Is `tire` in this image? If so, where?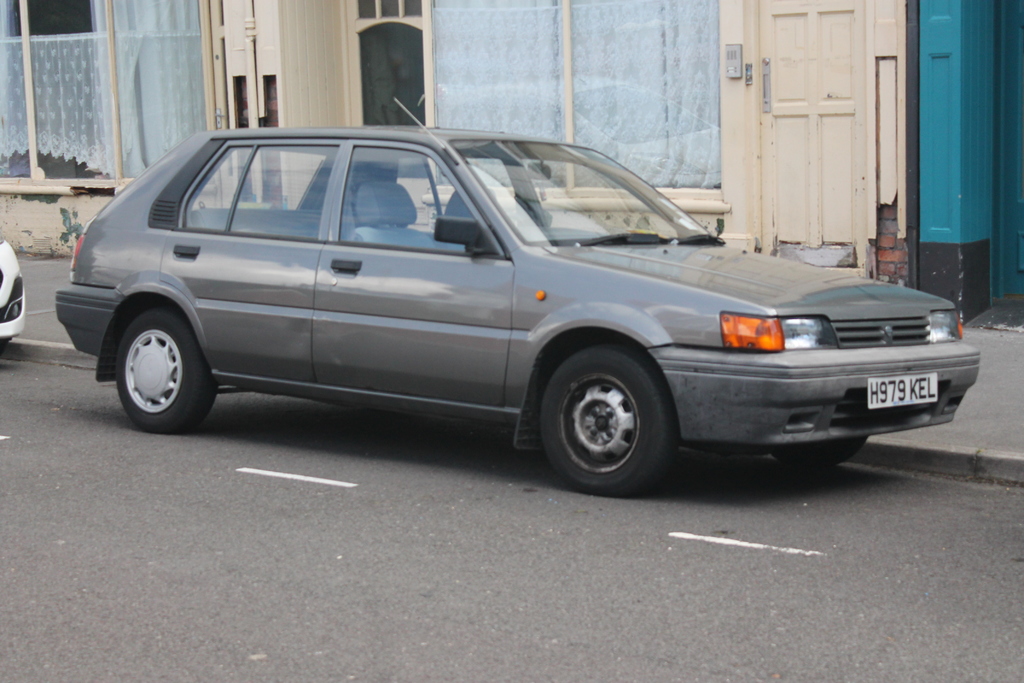
Yes, at Rect(538, 346, 666, 497).
